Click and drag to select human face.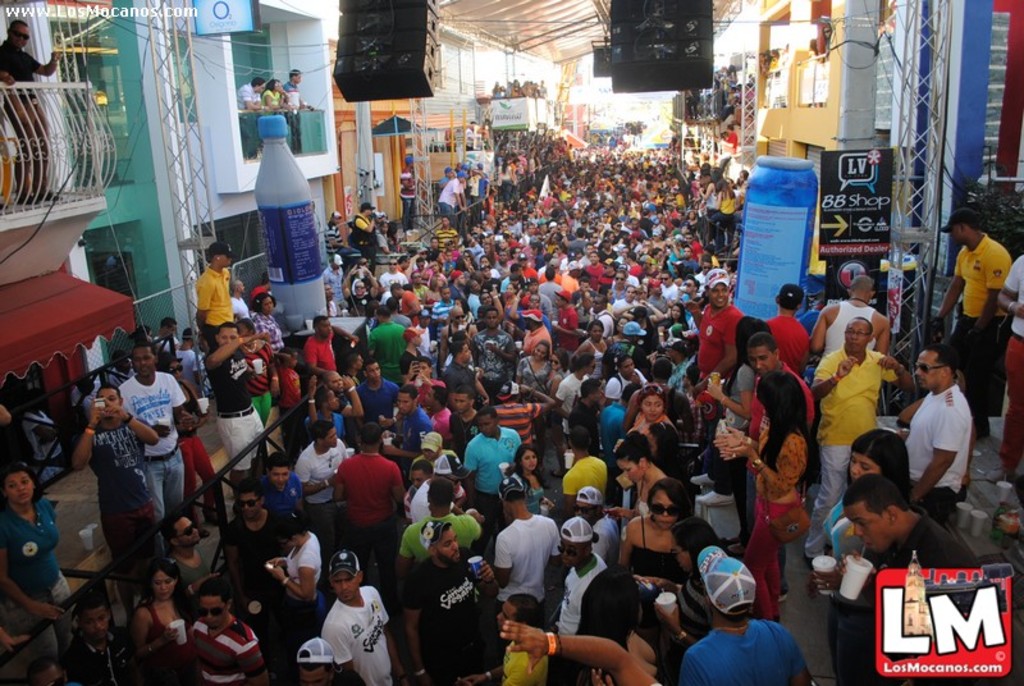
Selection: bbox=[84, 613, 108, 642].
